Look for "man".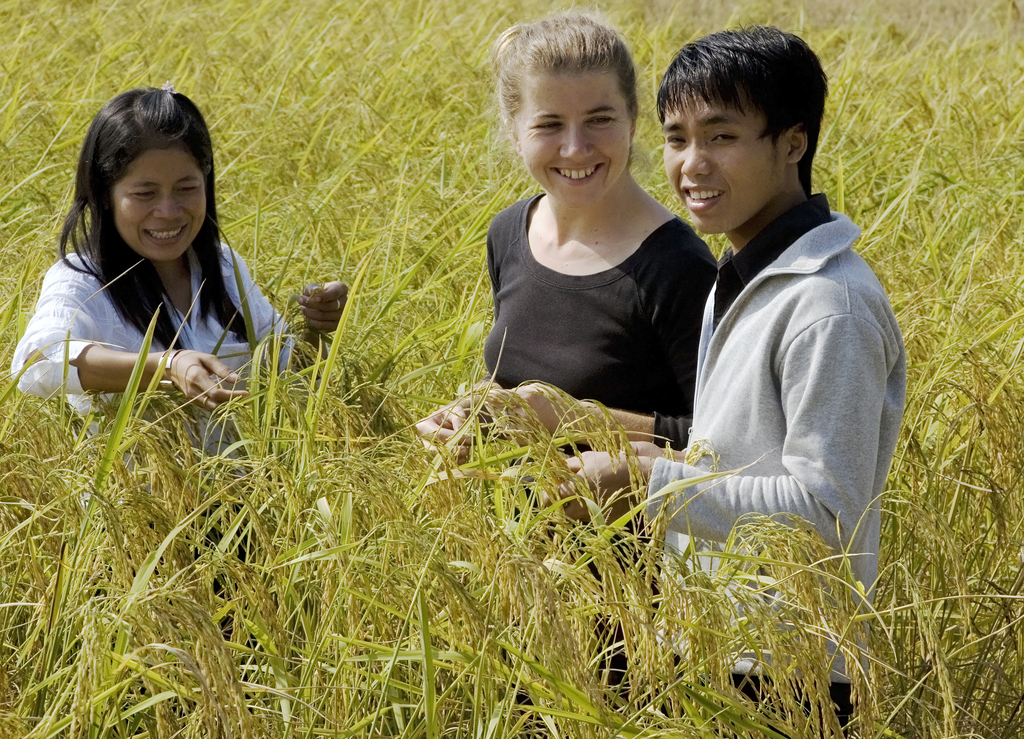
Found: Rect(489, 16, 904, 738).
